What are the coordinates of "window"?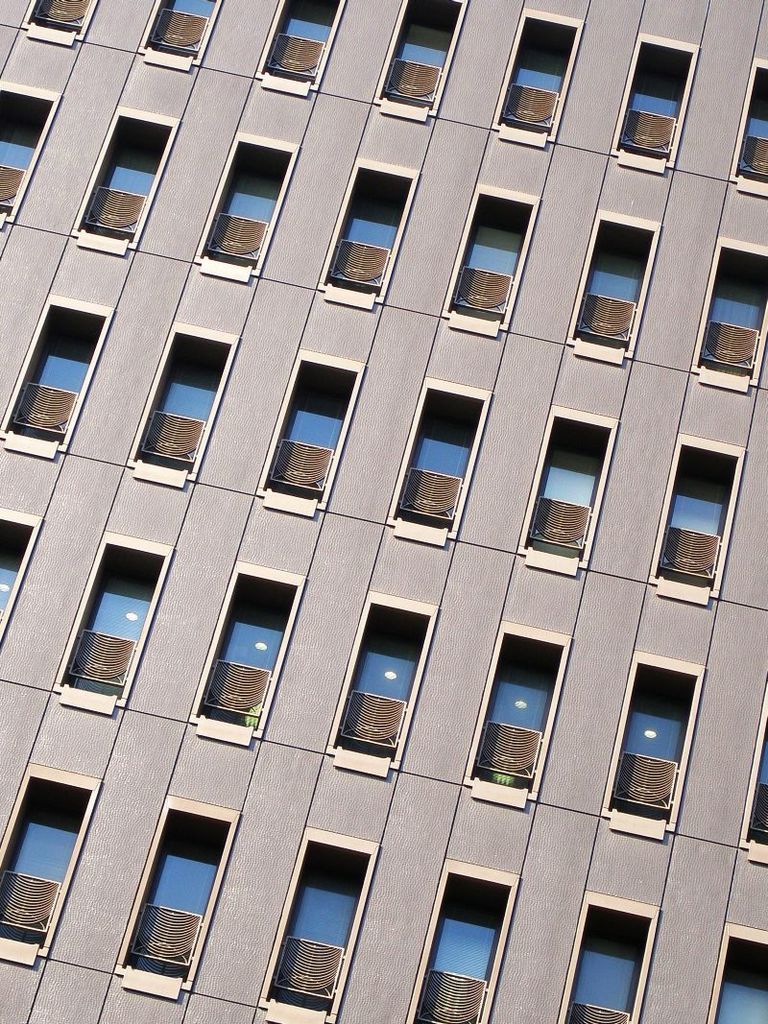
252,825,384,1023.
